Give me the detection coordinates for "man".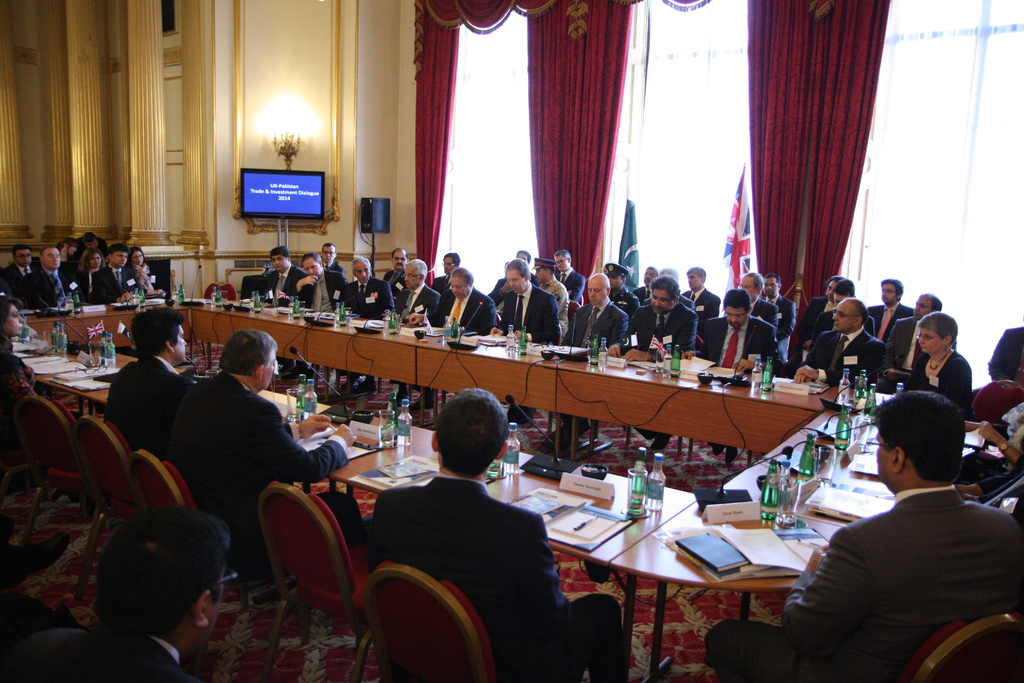
738,267,781,332.
